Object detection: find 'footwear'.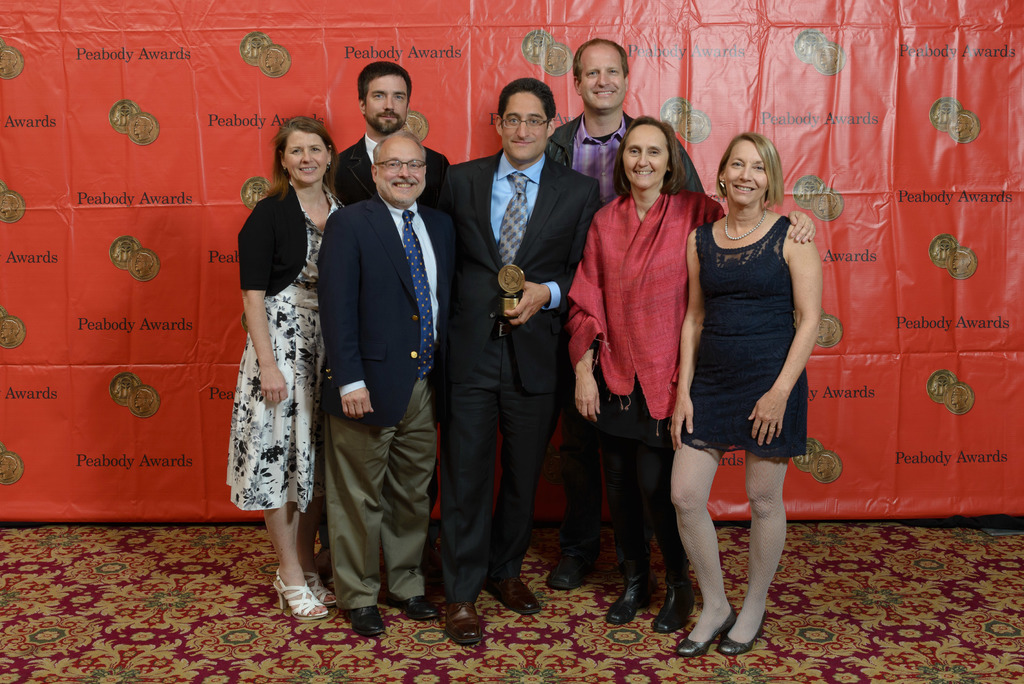
{"x1": 719, "y1": 614, "x2": 766, "y2": 656}.
